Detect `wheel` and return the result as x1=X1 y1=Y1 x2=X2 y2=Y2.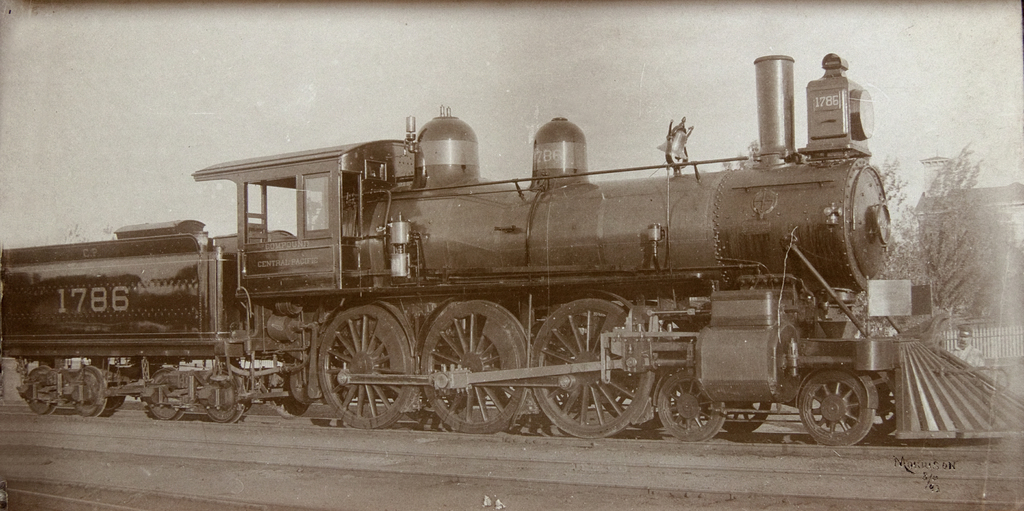
x1=862 y1=386 x2=901 y2=439.
